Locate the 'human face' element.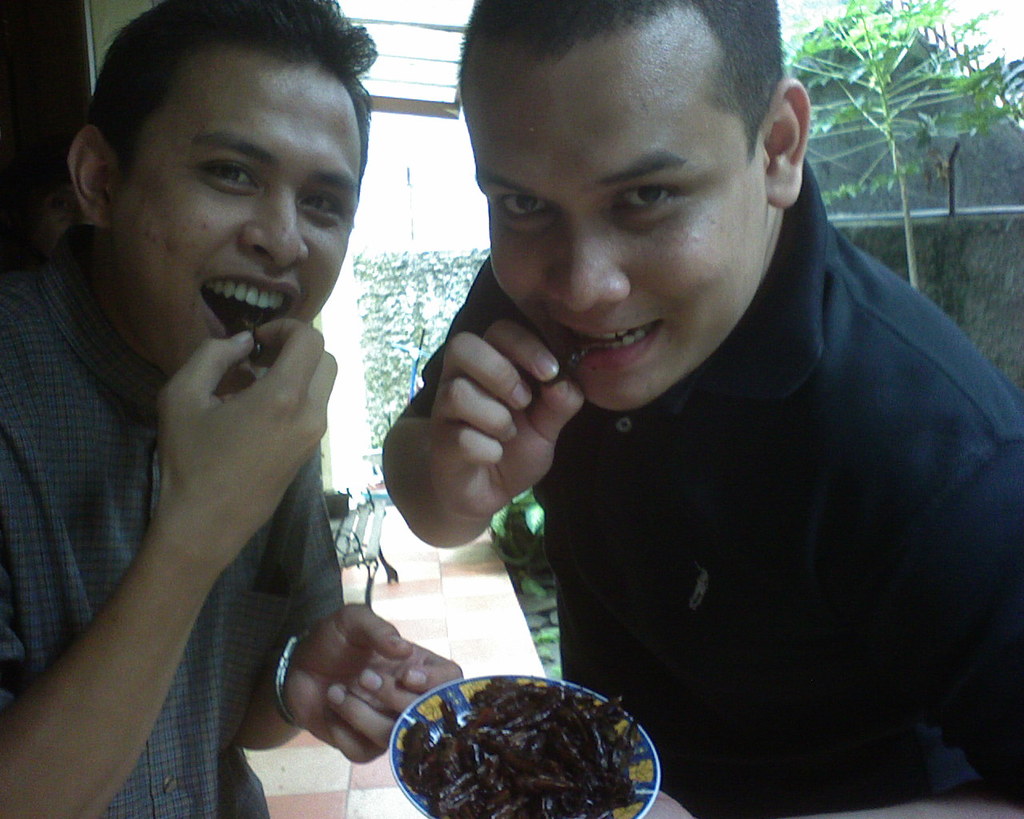
Element bbox: l=106, t=68, r=365, b=395.
